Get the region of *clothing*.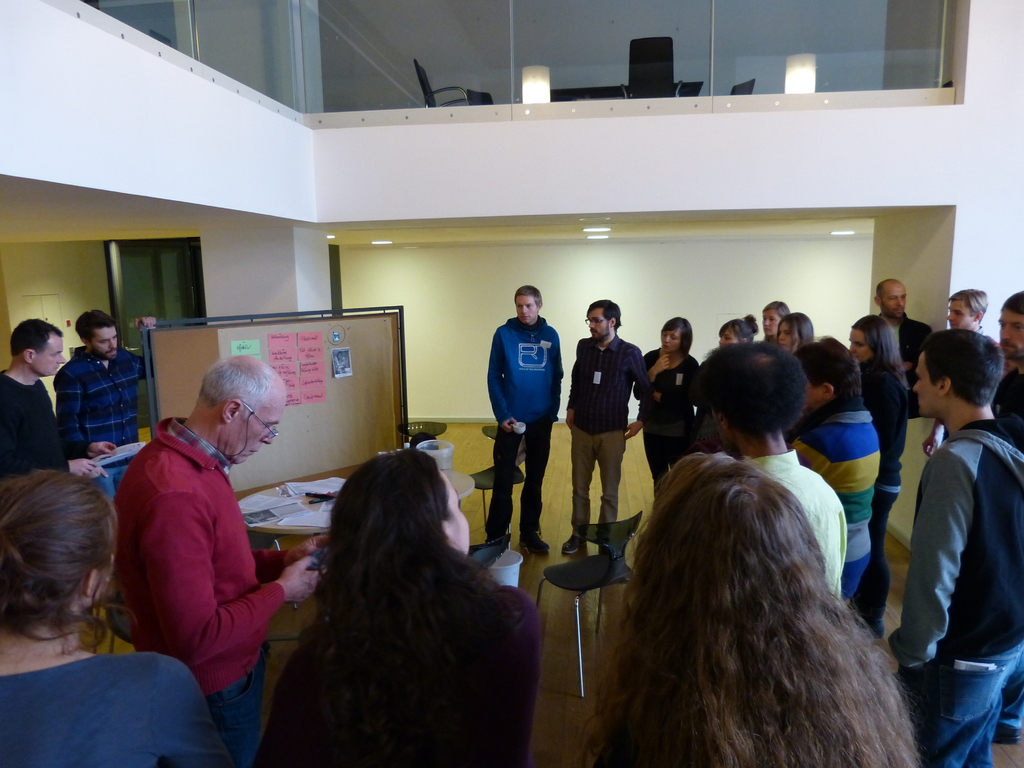
<box>1,651,238,767</box>.
